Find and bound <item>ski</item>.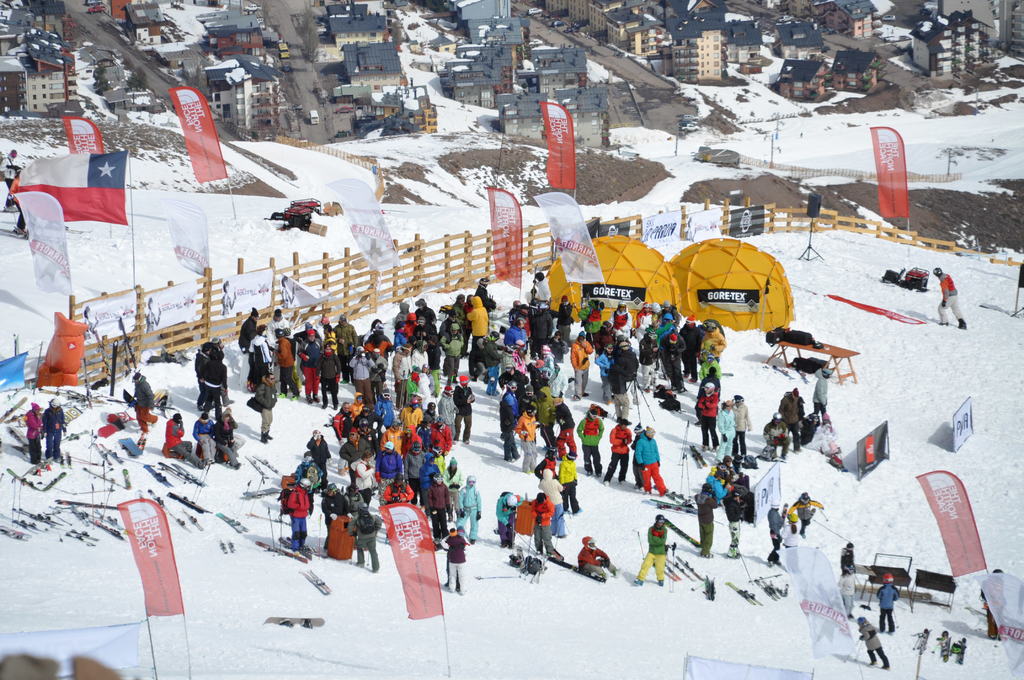
Bound: (99,442,125,465).
